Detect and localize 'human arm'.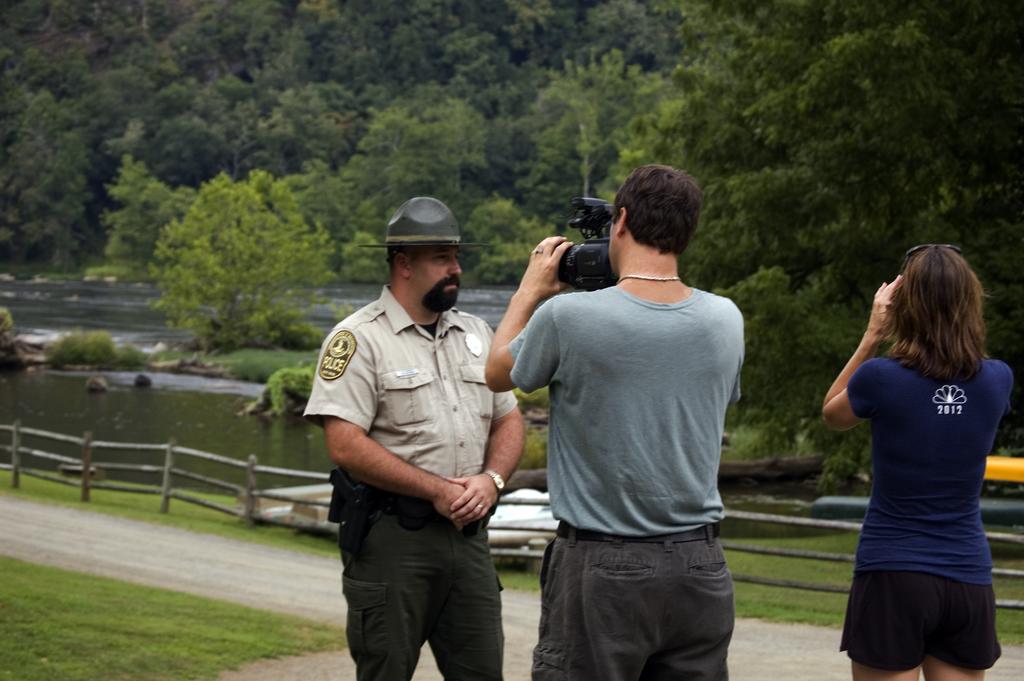
Localized at box=[483, 236, 568, 391].
